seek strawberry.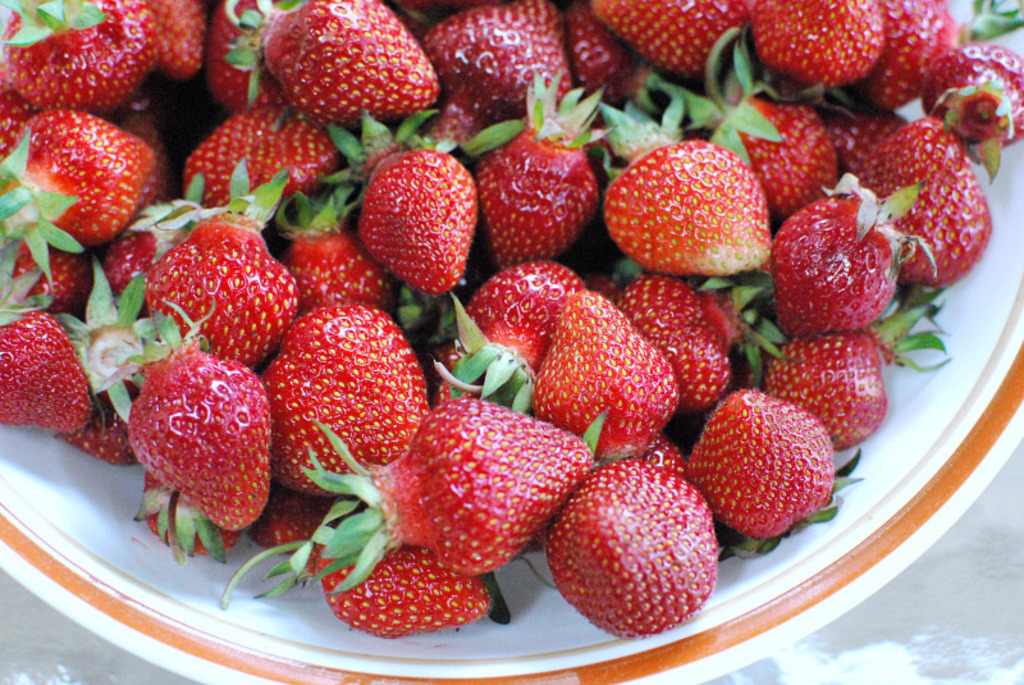
(600, 95, 769, 284).
